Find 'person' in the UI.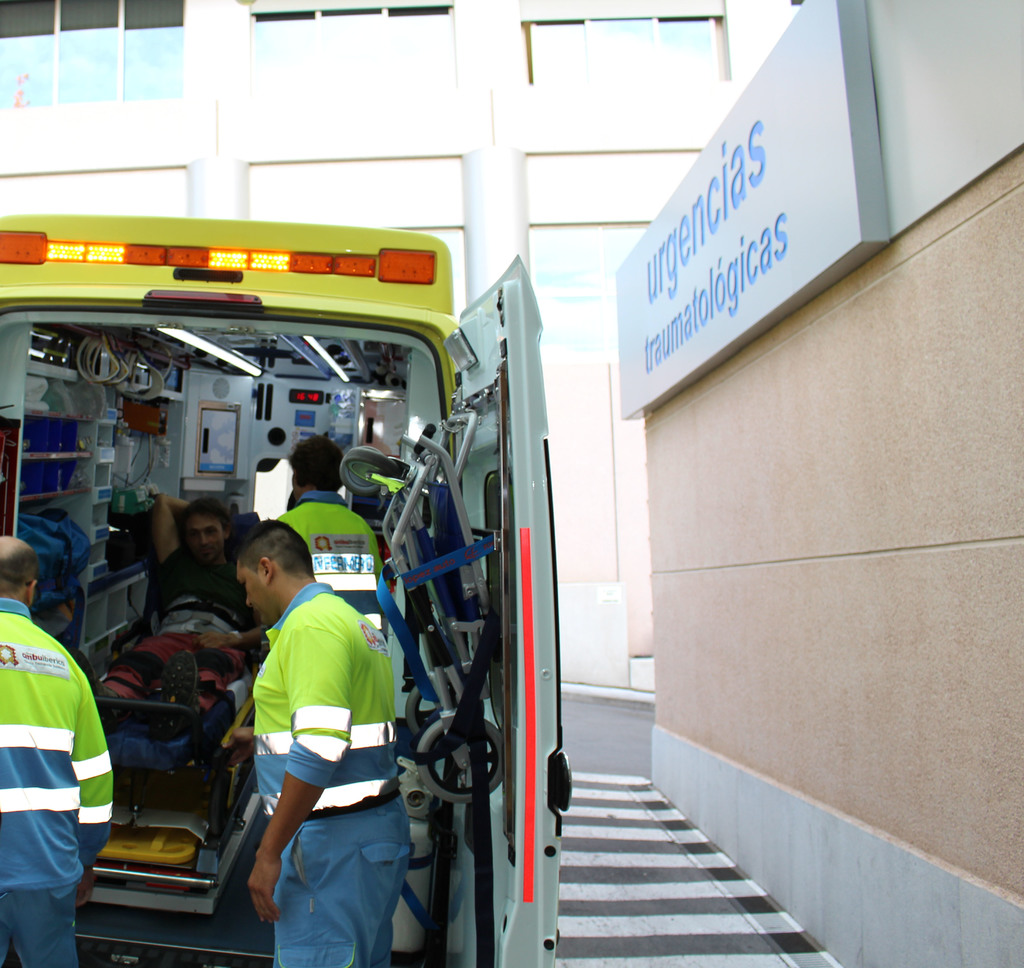
UI element at x1=1 y1=536 x2=115 y2=967.
